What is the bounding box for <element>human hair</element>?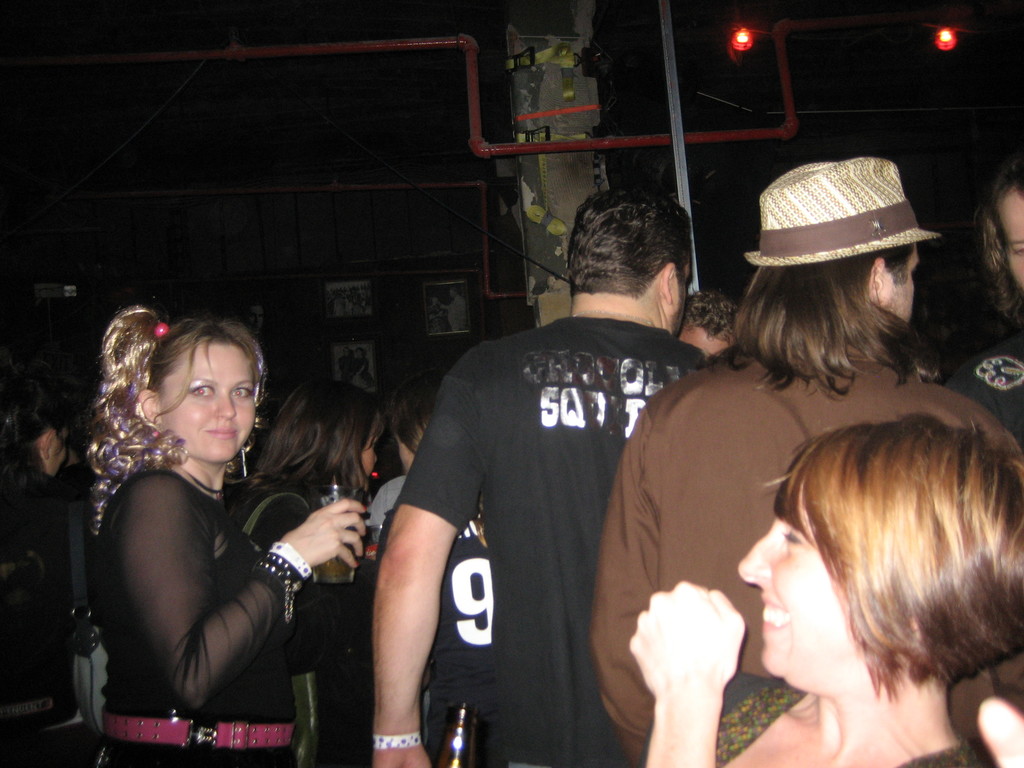
pyautogui.locateOnScreen(566, 191, 710, 330).
